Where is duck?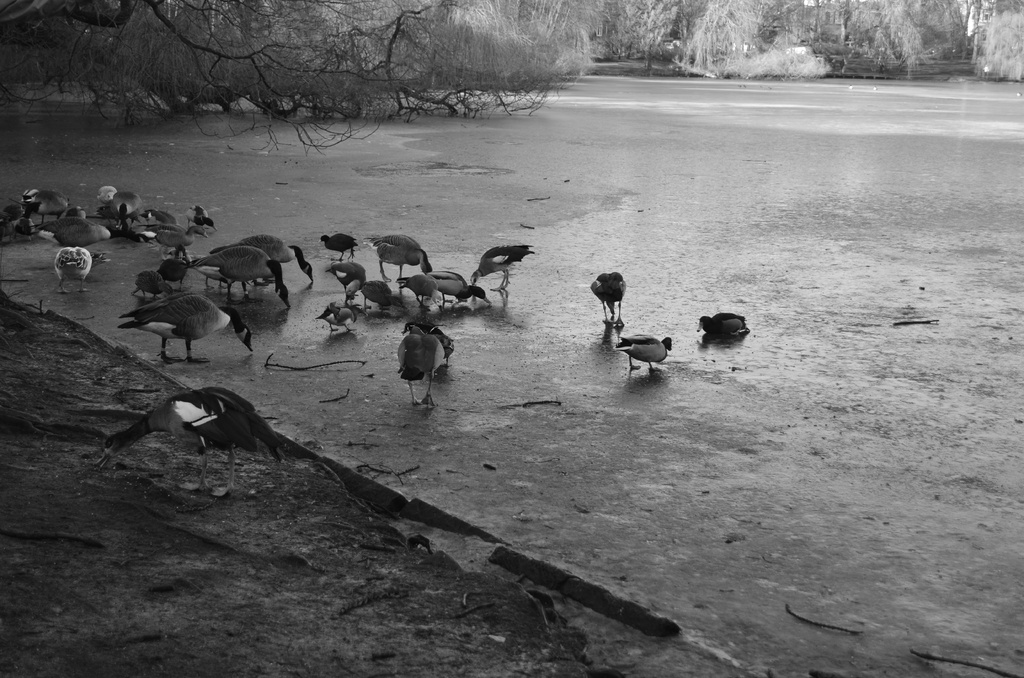
191, 205, 218, 238.
